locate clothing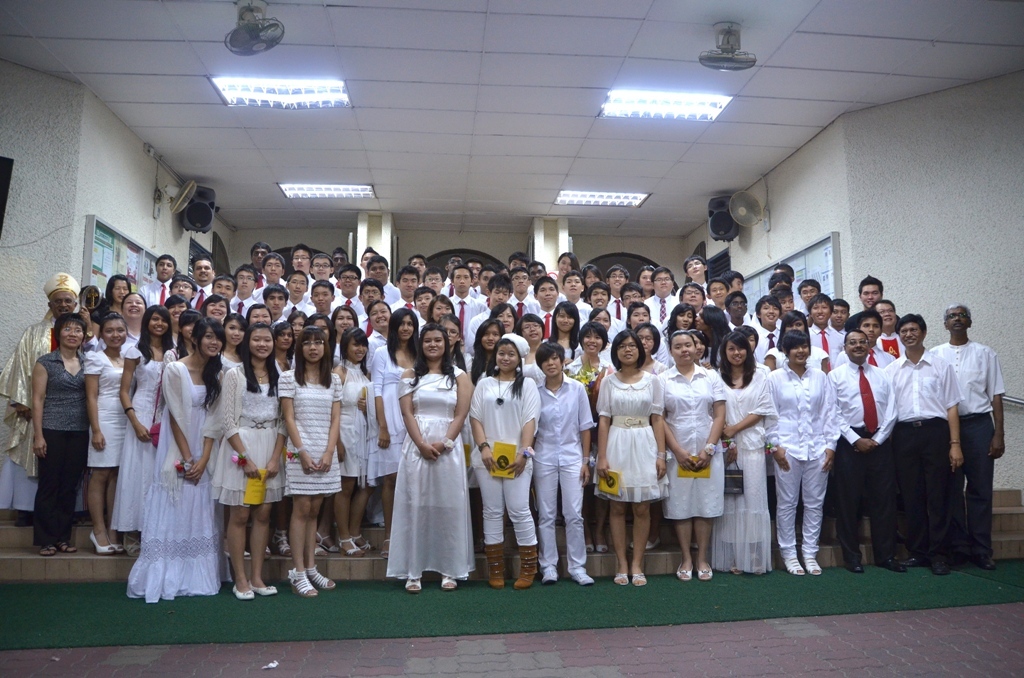
[x1=108, y1=345, x2=172, y2=530]
